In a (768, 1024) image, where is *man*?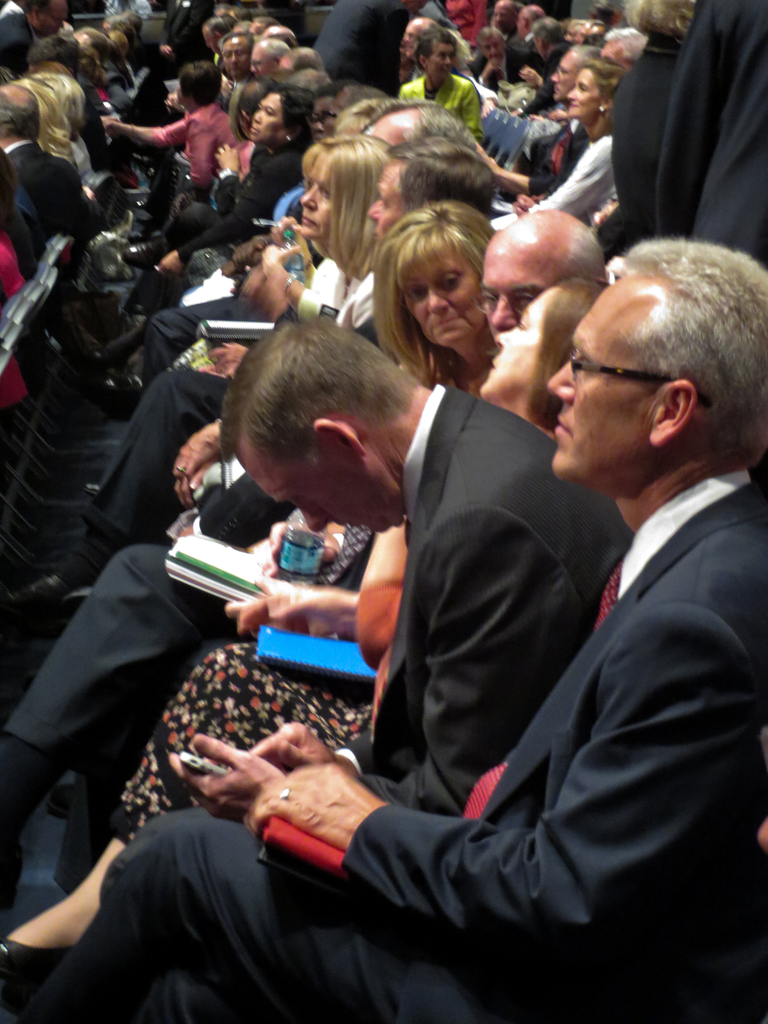
(x1=221, y1=29, x2=254, y2=127).
